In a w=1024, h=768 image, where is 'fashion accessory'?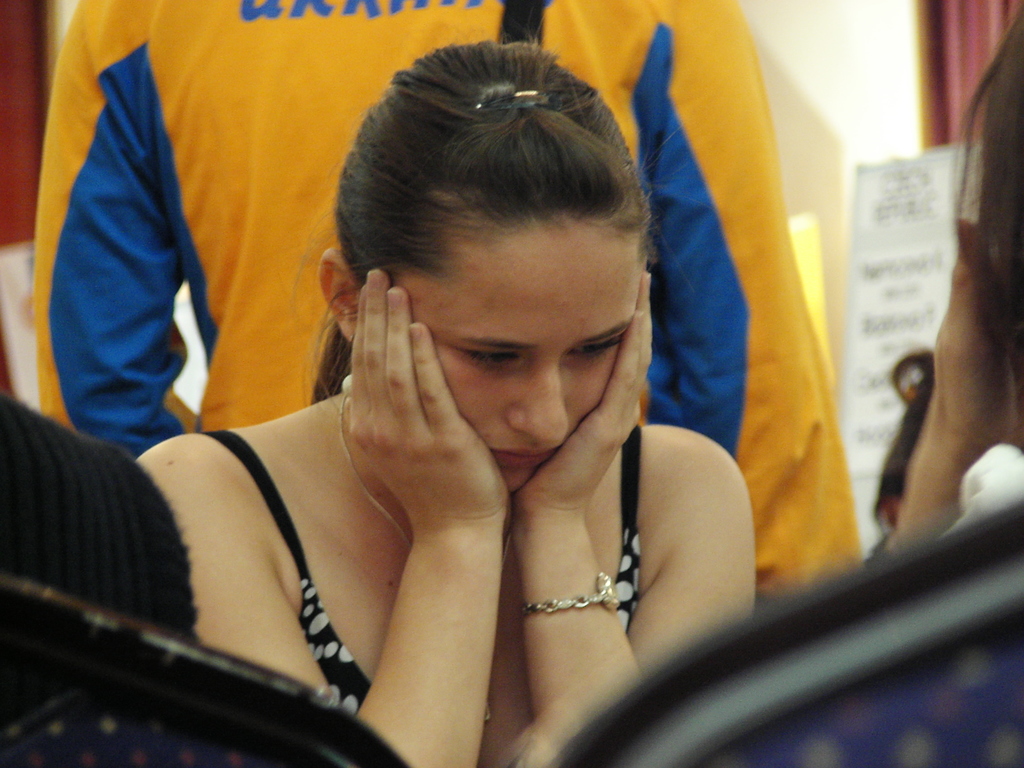
522 569 620 614.
